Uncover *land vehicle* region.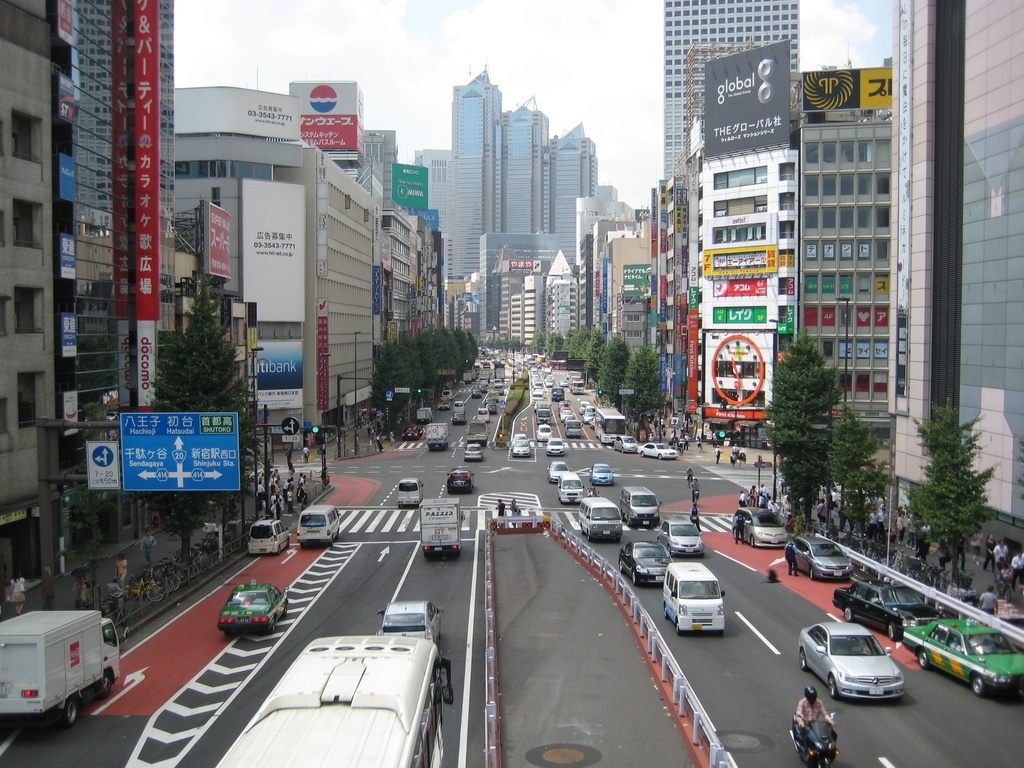
Uncovered: (x1=664, y1=564, x2=723, y2=630).
